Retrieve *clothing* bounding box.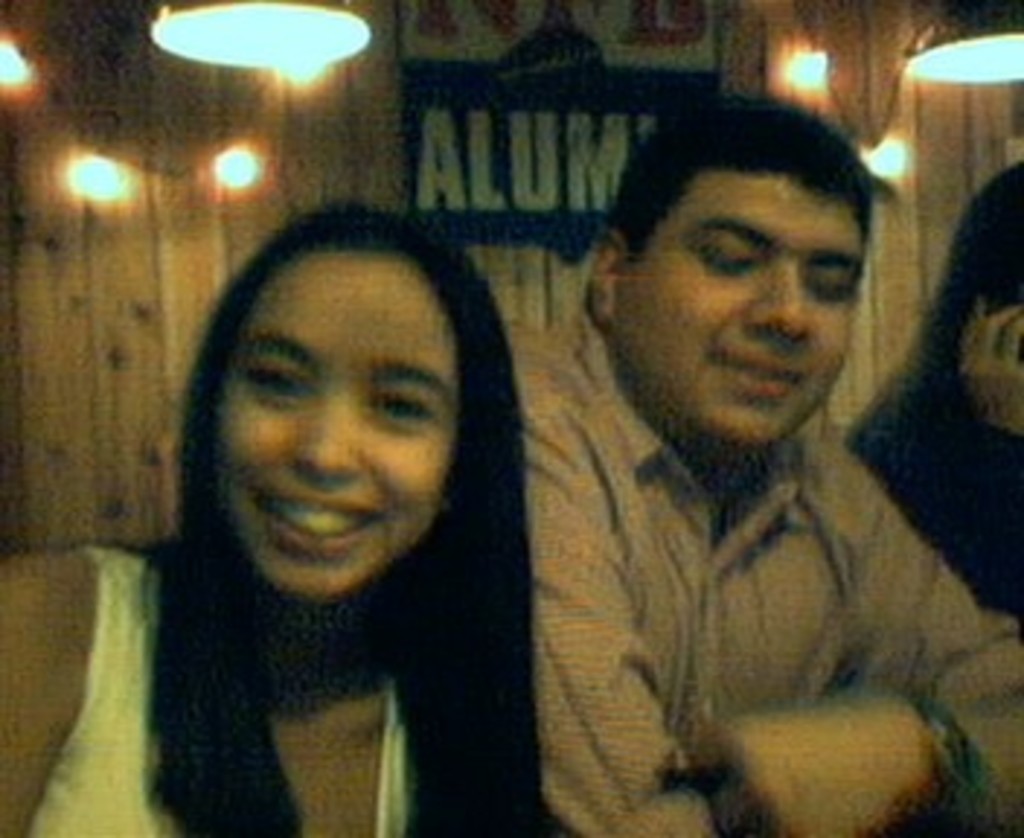
Bounding box: box(17, 544, 431, 835).
